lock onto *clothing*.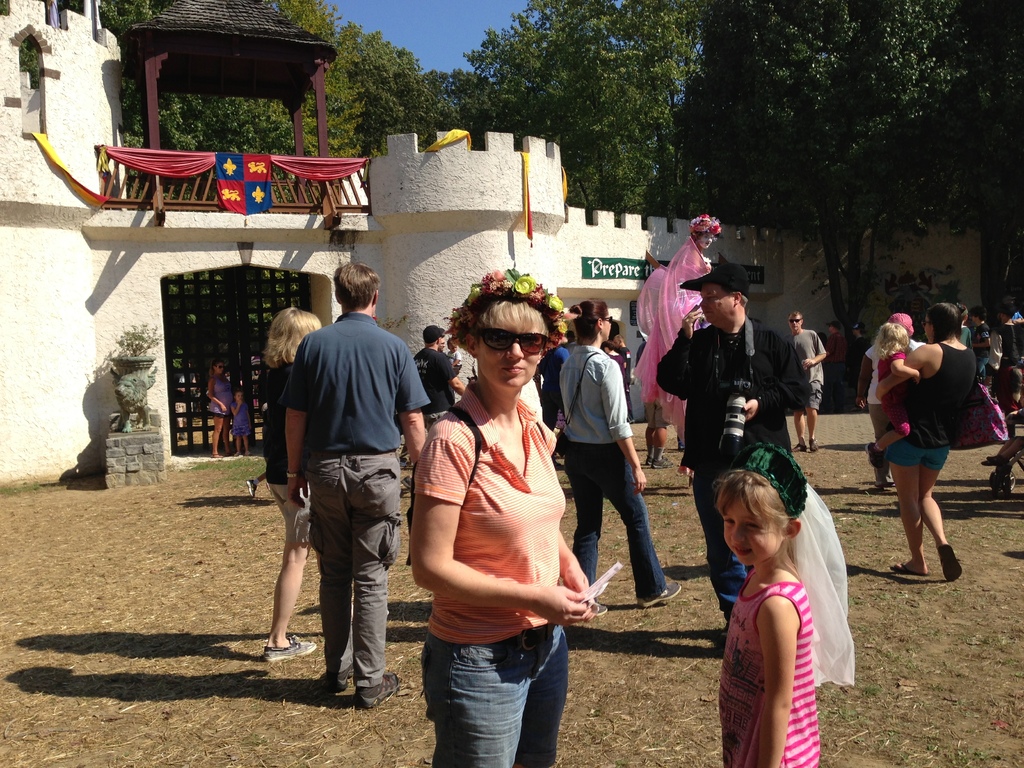
Locked: 414,344,455,426.
